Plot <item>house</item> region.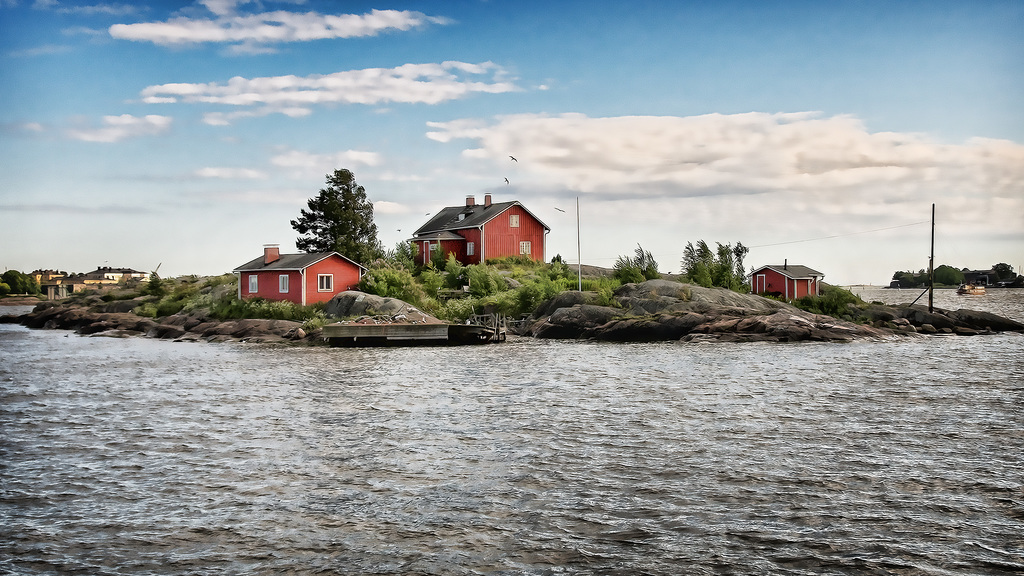
Plotted at bbox=[234, 244, 366, 305].
